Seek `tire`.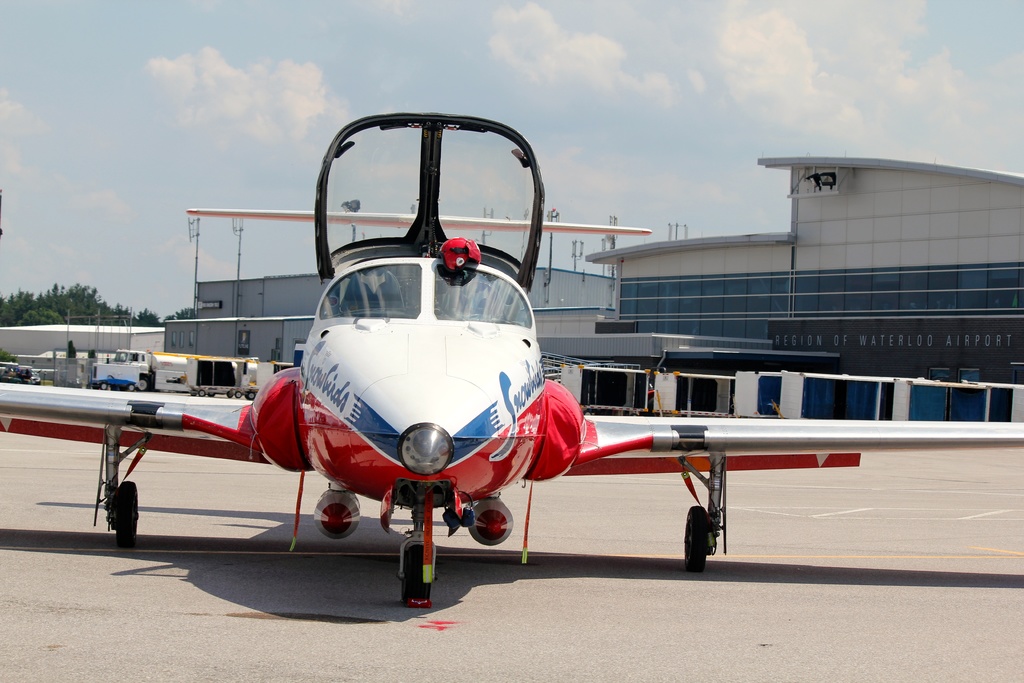
127, 381, 138, 391.
